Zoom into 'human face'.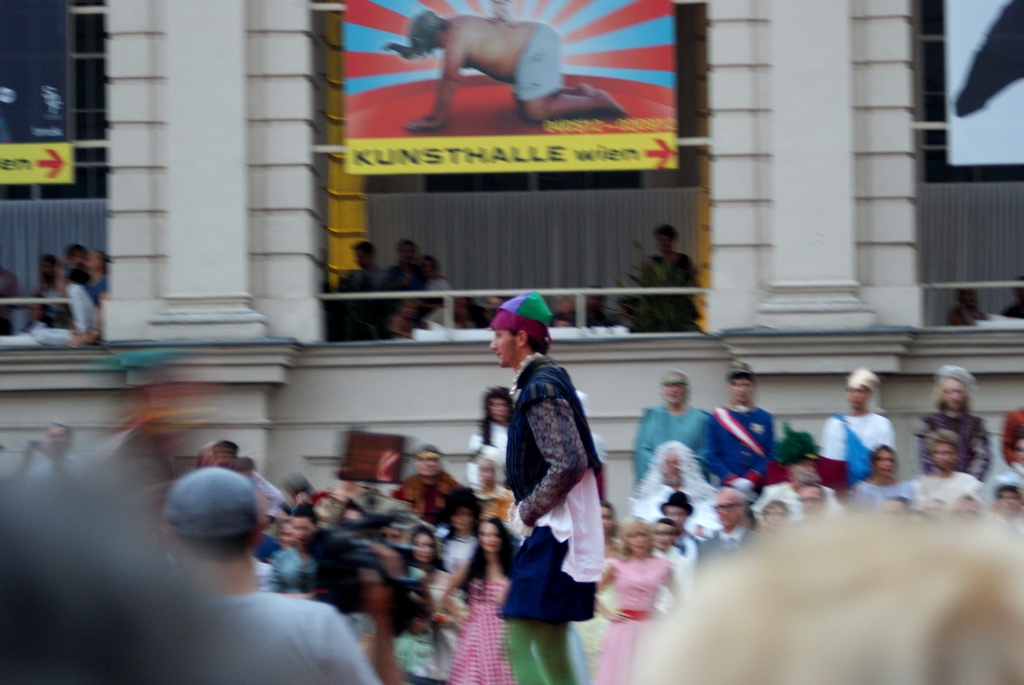
Zoom target: locate(666, 505, 687, 530).
